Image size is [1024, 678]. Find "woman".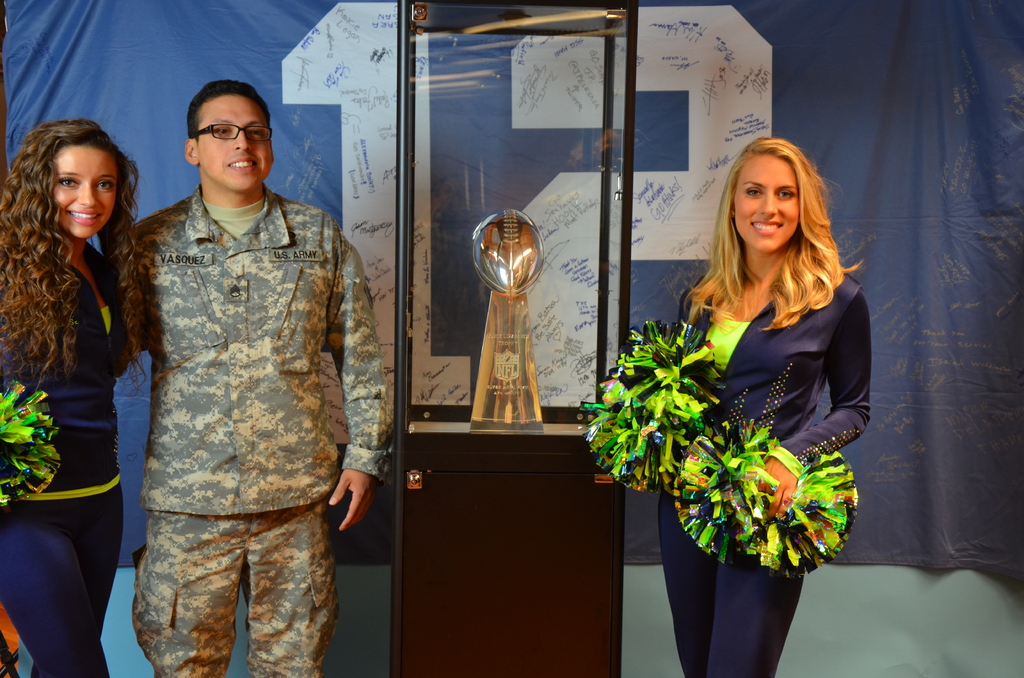
[607, 162, 895, 595].
